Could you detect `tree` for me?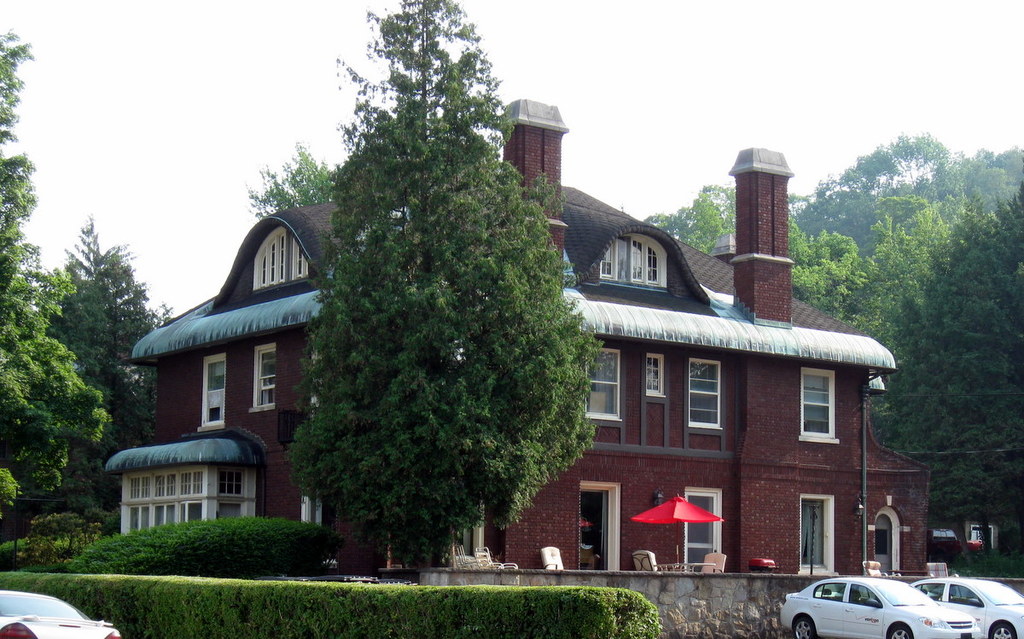
Detection result: (left=0, top=28, right=113, bottom=533).
